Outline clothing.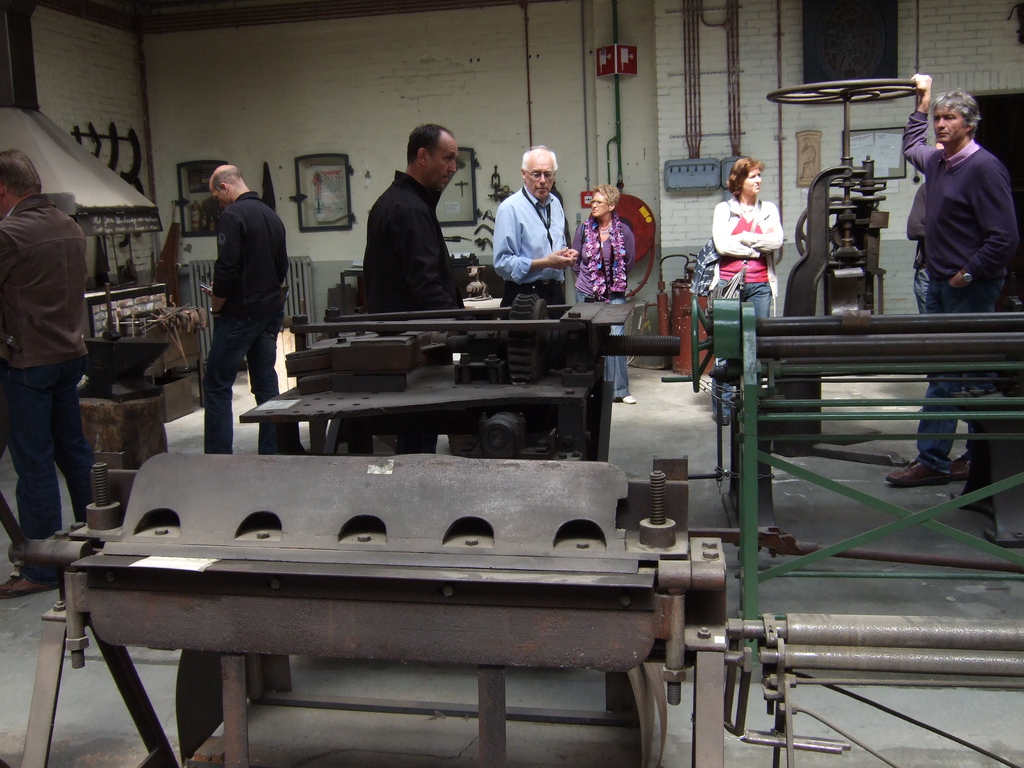
Outline: [711,193,784,419].
